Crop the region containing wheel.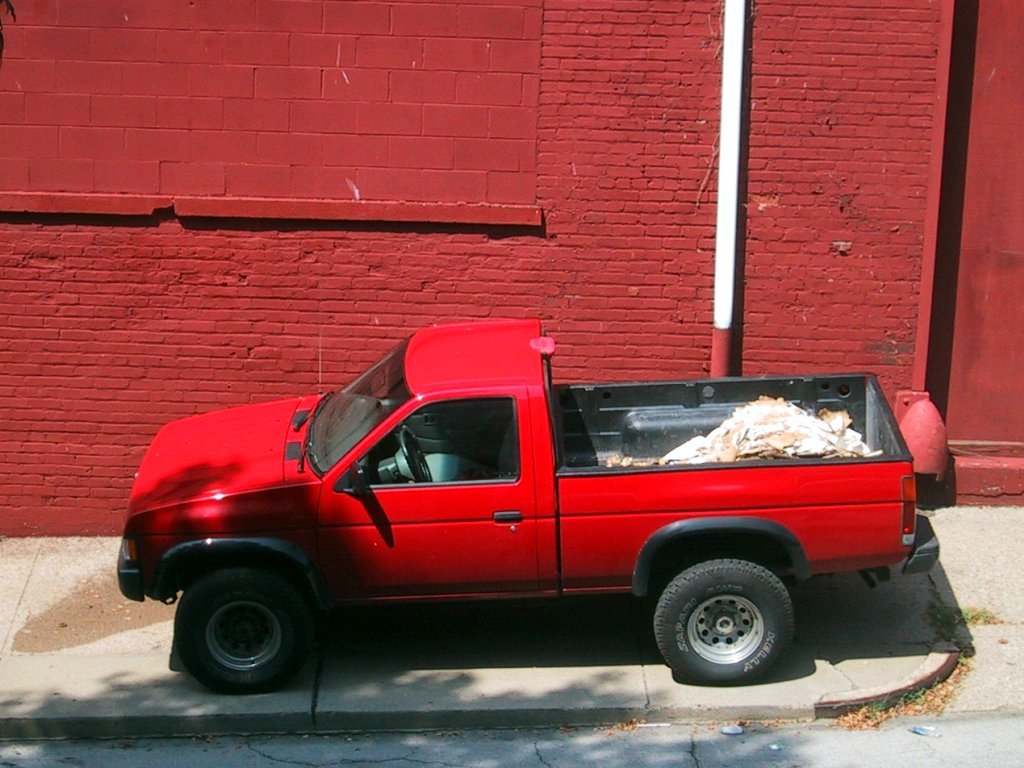
Crop region: 395/424/435/484.
